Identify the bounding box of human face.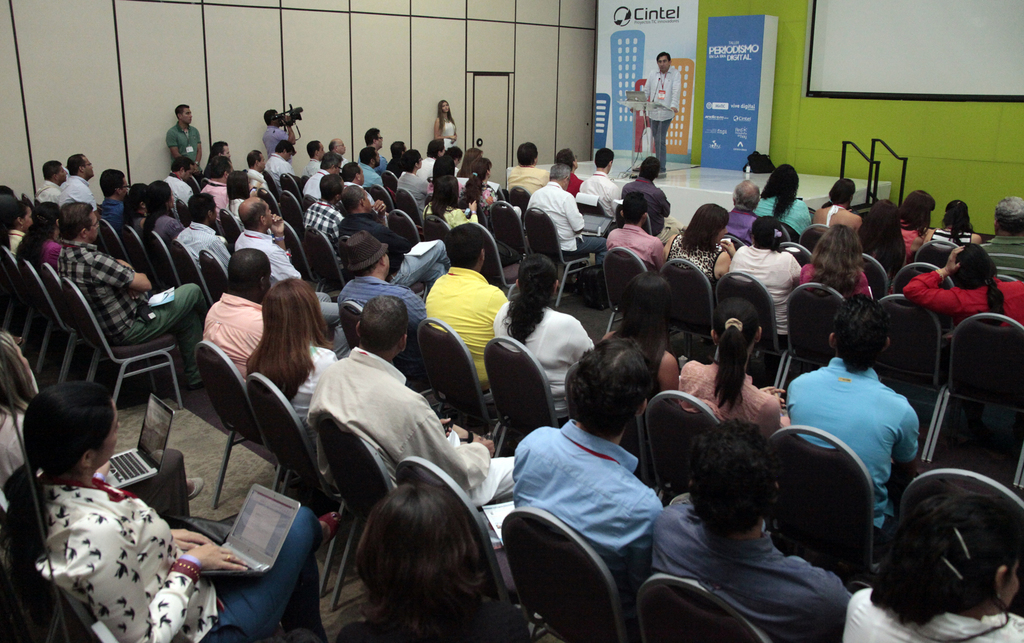
<bbox>84, 155, 94, 177</bbox>.
